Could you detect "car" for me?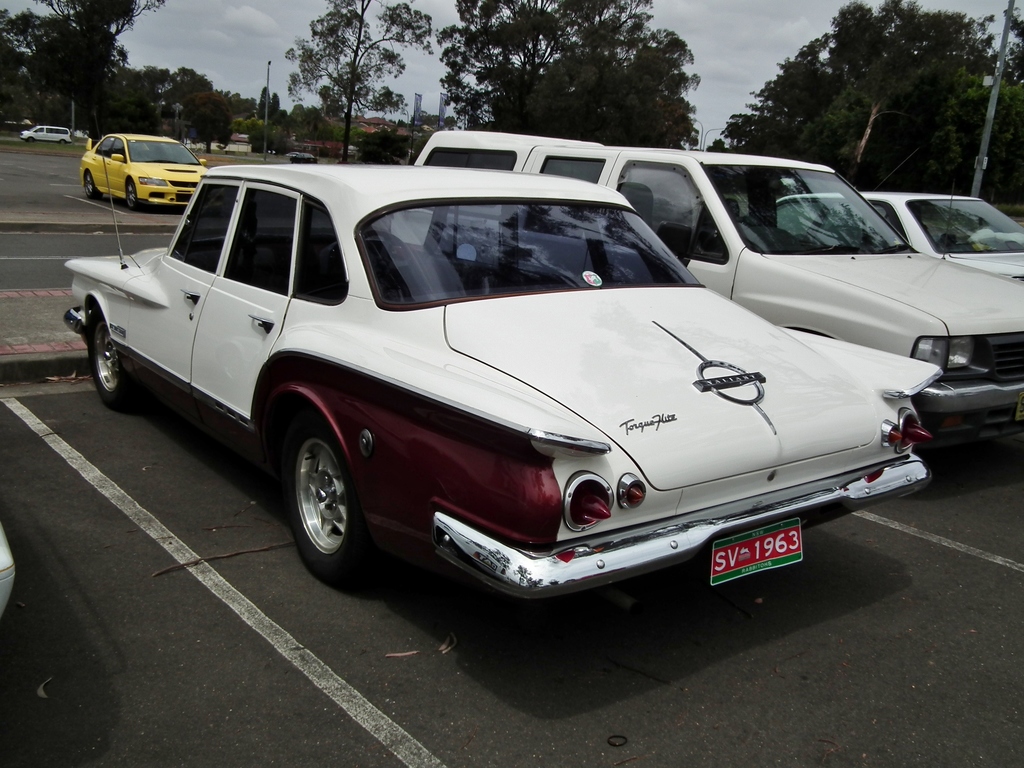
Detection result: detection(76, 131, 219, 212).
